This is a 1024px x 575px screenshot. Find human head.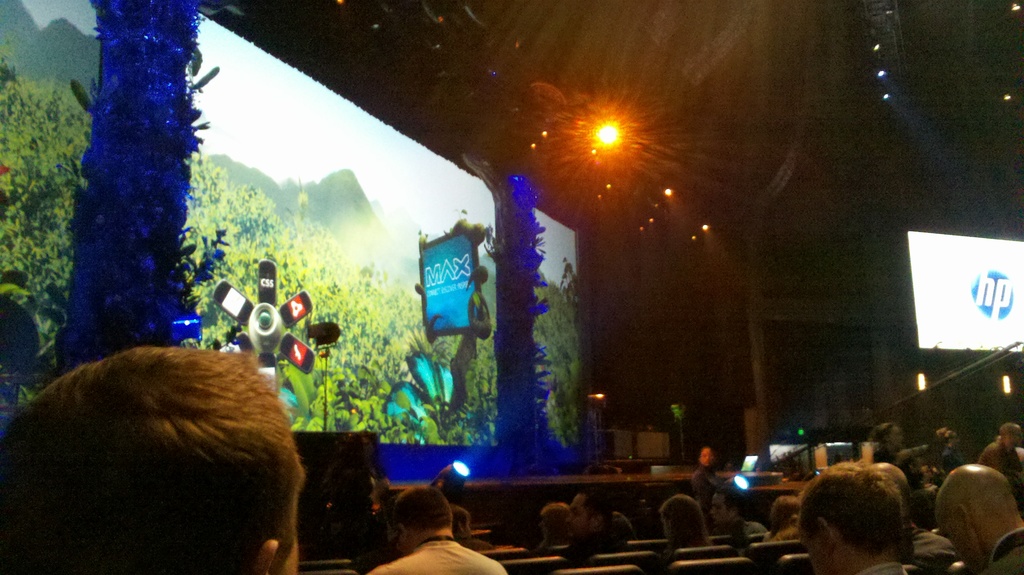
Bounding box: select_region(0, 346, 308, 574).
